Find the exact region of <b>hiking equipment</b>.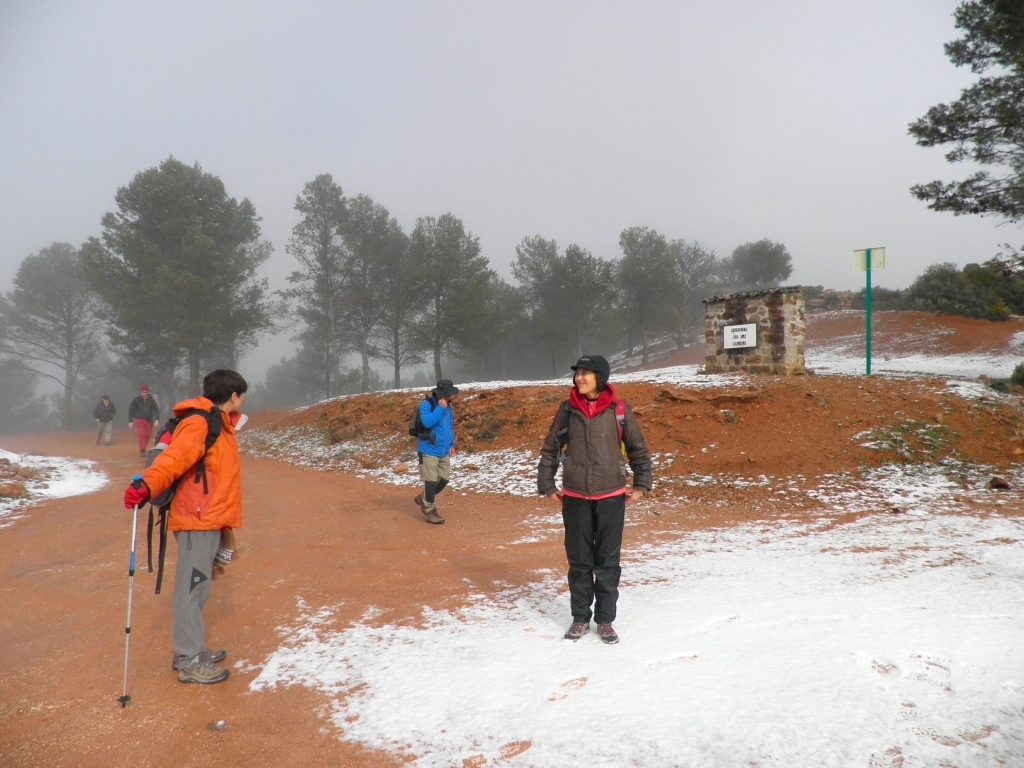
Exact region: left=411, top=491, right=425, bottom=517.
